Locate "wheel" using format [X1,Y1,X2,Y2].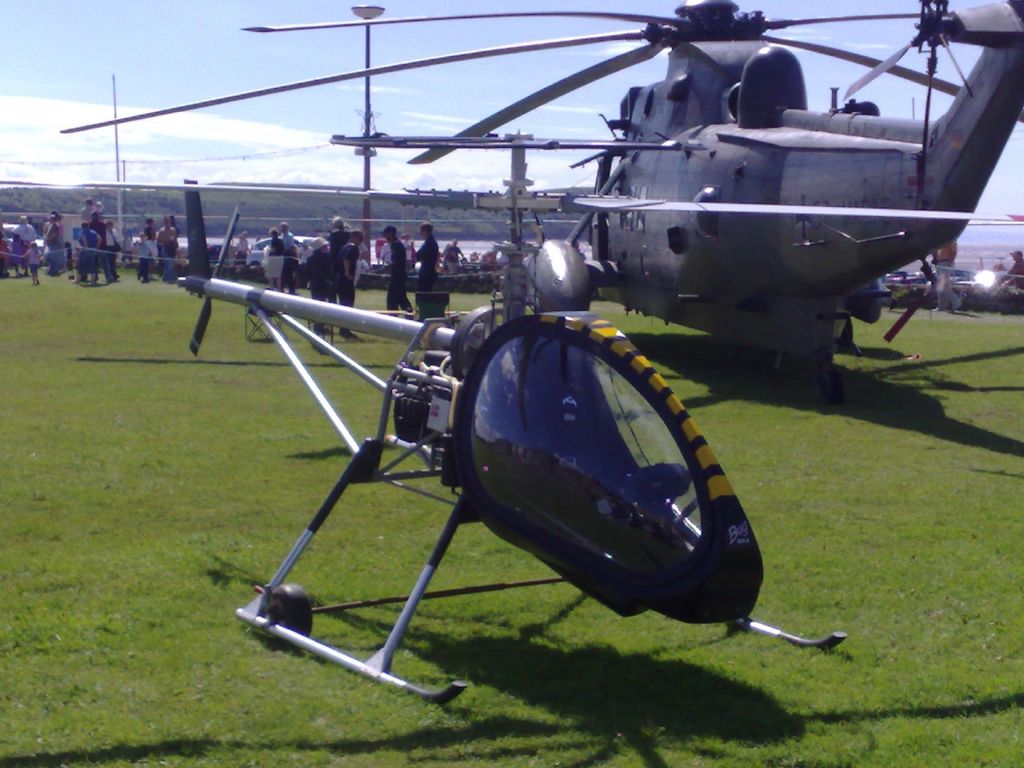
[826,371,847,405].
